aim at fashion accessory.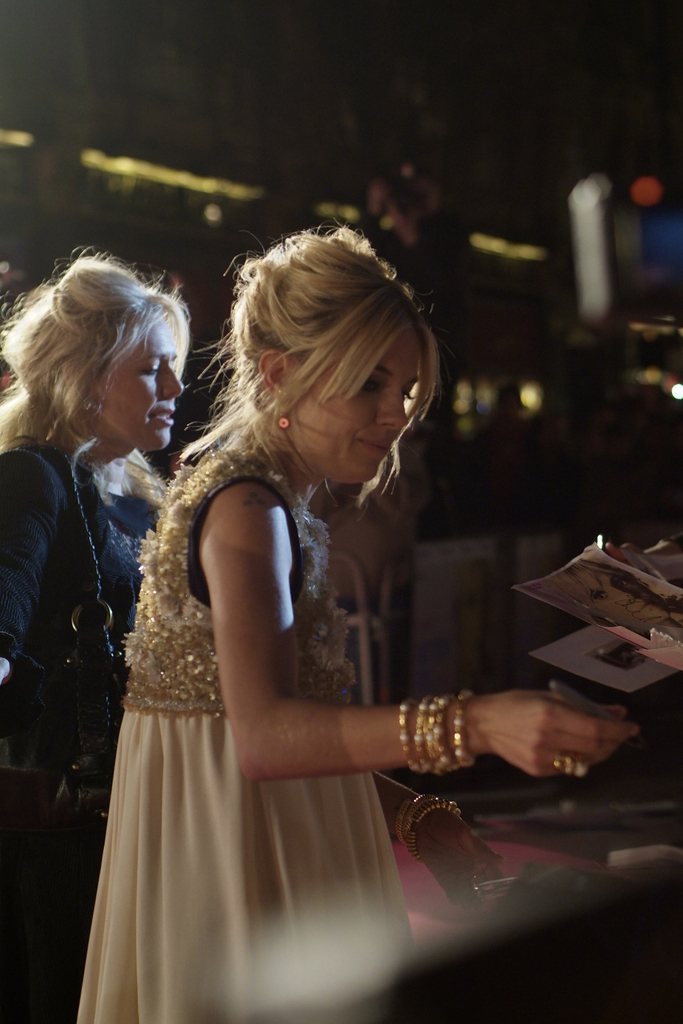
Aimed at <box>276,416,292,431</box>.
